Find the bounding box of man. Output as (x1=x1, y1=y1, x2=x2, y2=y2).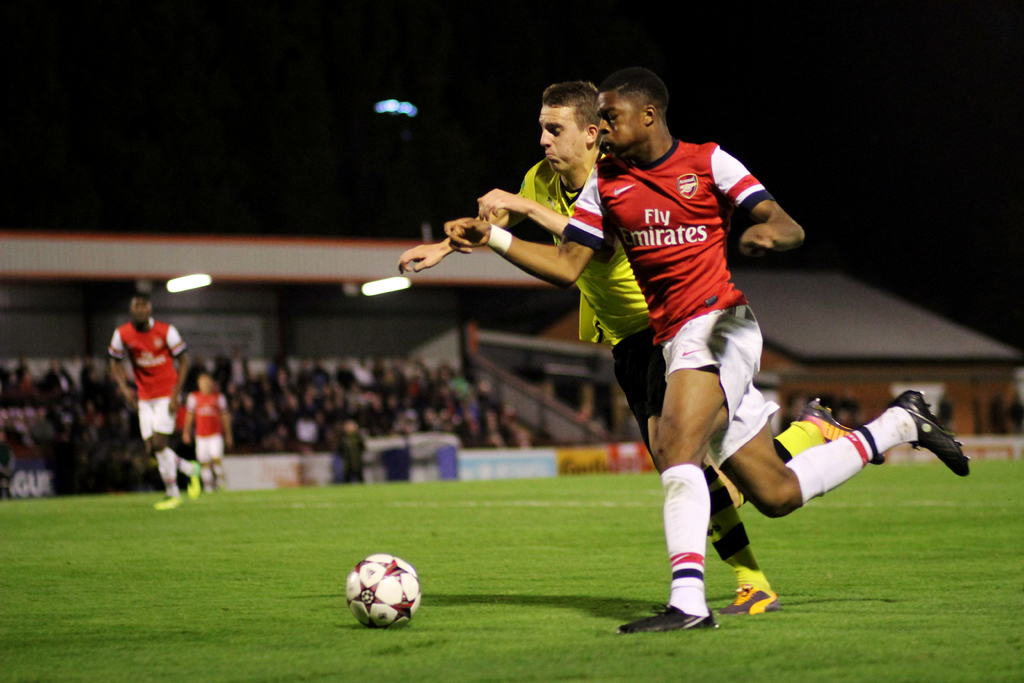
(x1=177, y1=368, x2=233, y2=497).
